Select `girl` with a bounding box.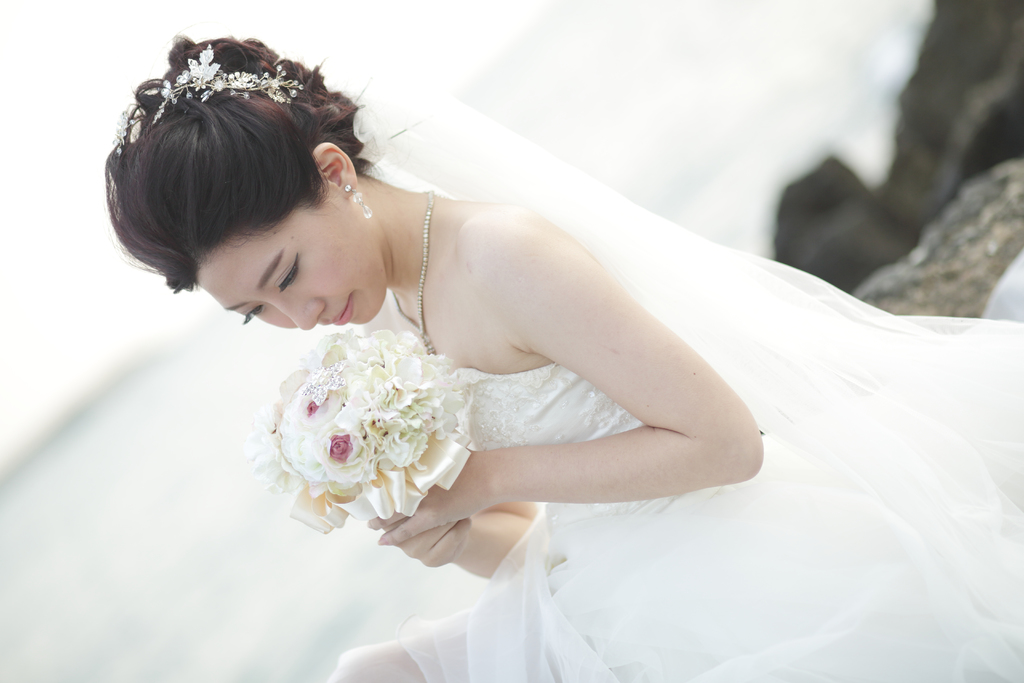
pyautogui.locateOnScreen(99, 35, 1023, 682).
